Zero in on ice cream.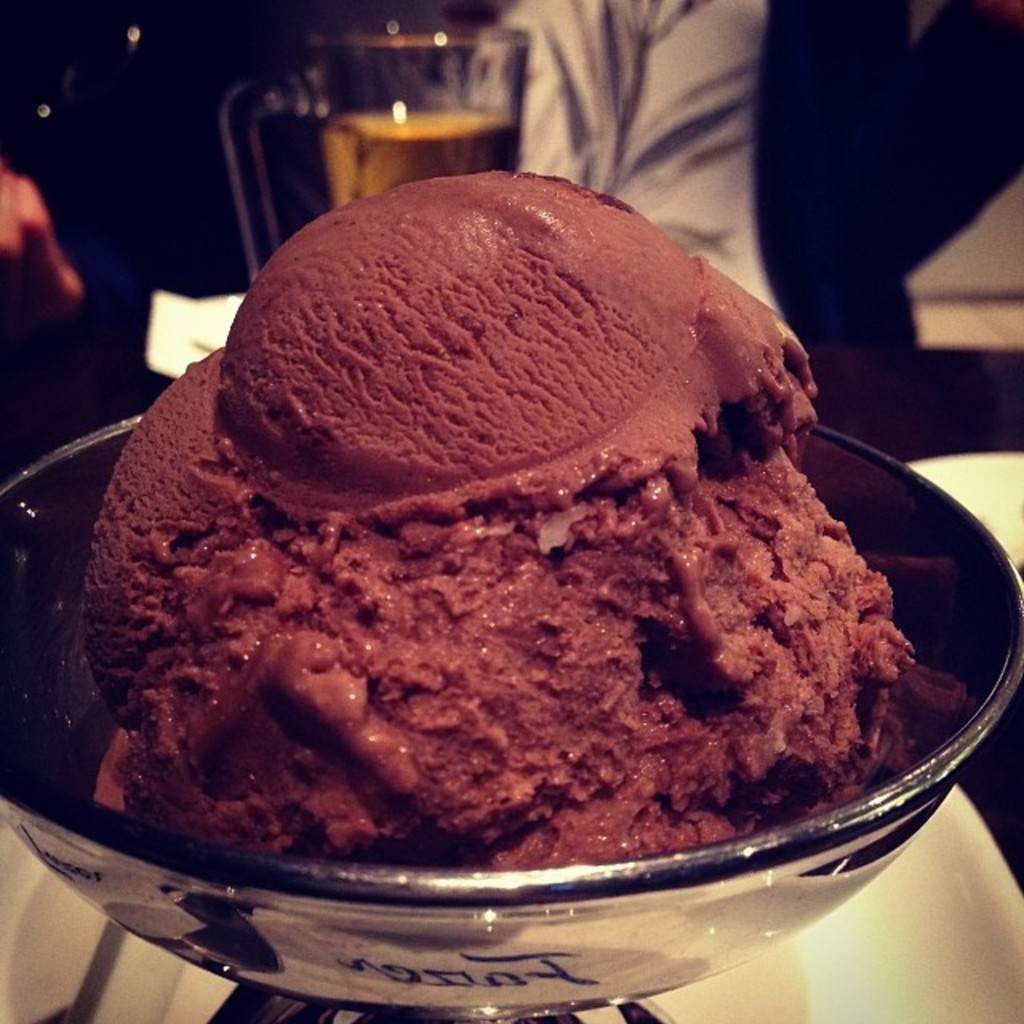
Zeroed in: bbox=(78, 166, 973, 877).
